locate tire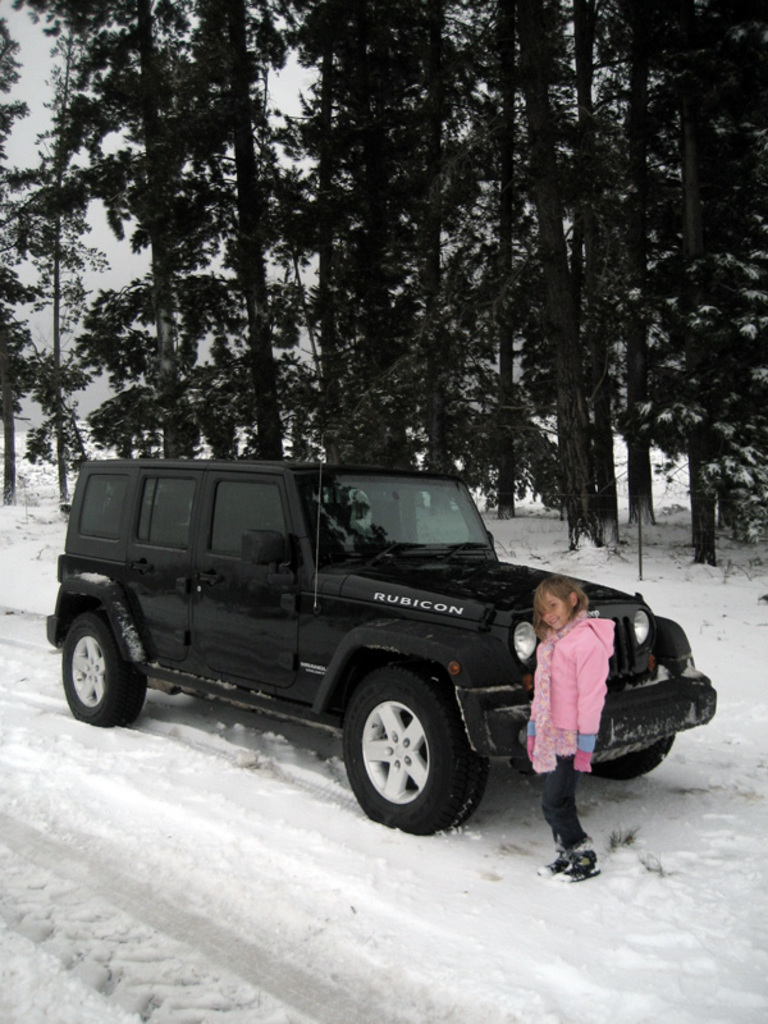
crop(340, 684, 484, 832)
